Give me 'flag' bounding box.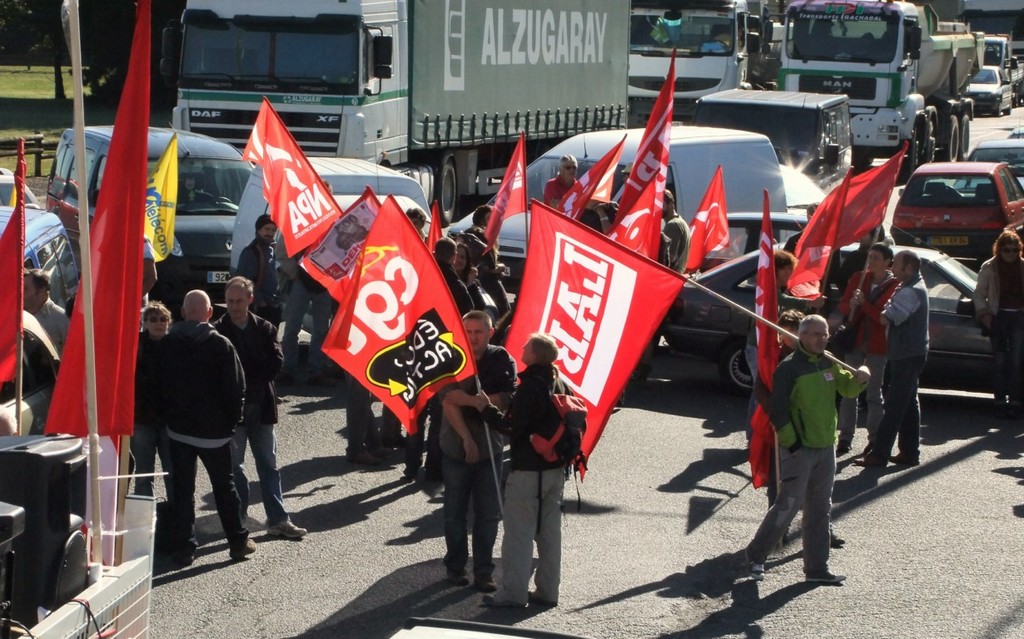
754, 182, 771, 494.
